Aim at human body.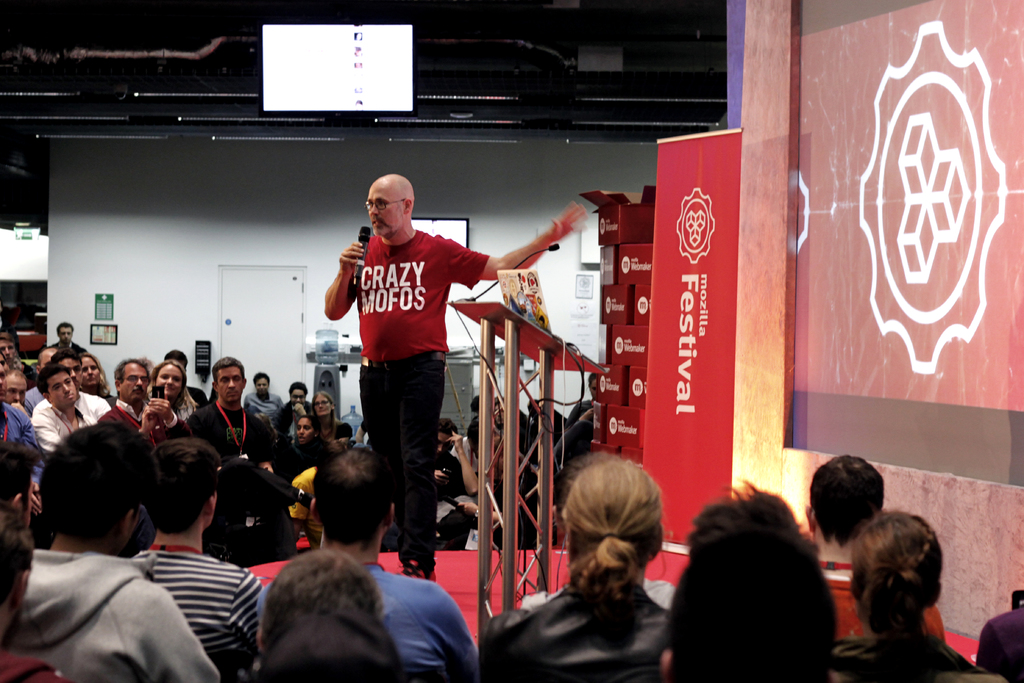
Aimed at <box>483,567,673,682</box>.
